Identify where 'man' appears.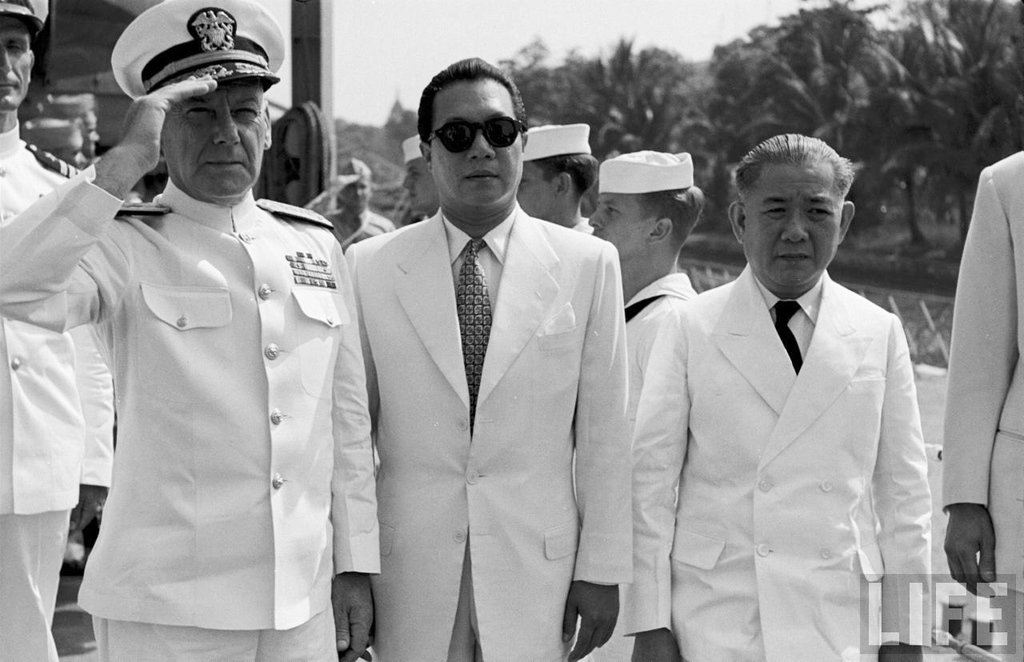
Appears at 318/148/396/252.
